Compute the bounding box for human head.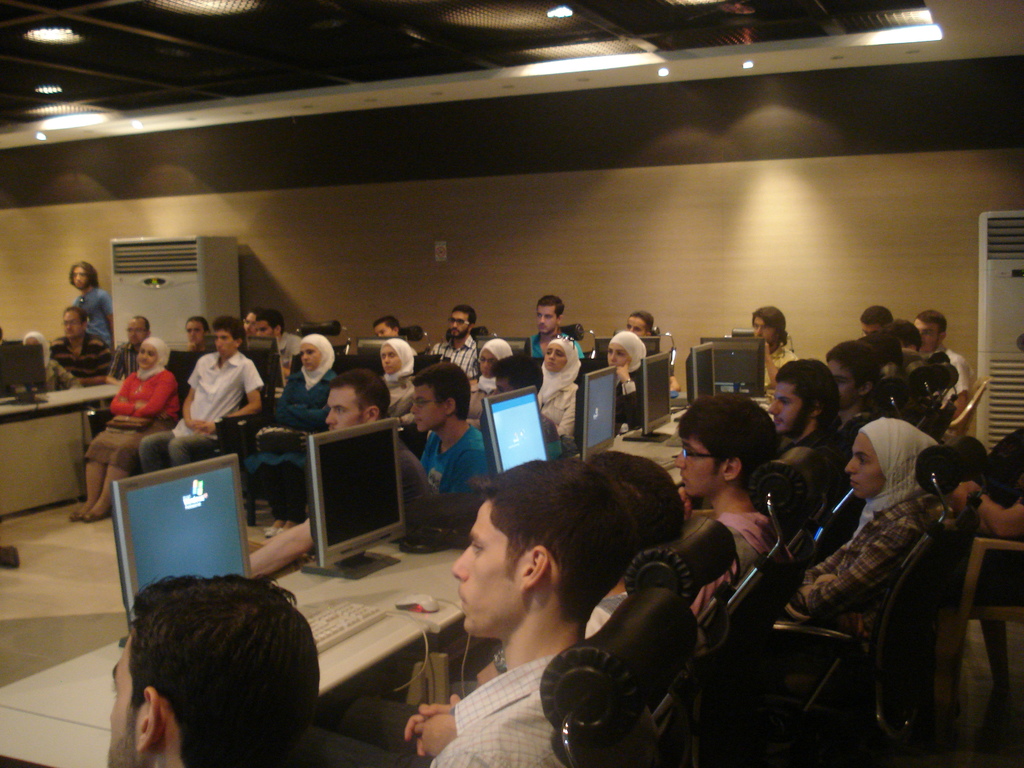
584/452/684/582.
